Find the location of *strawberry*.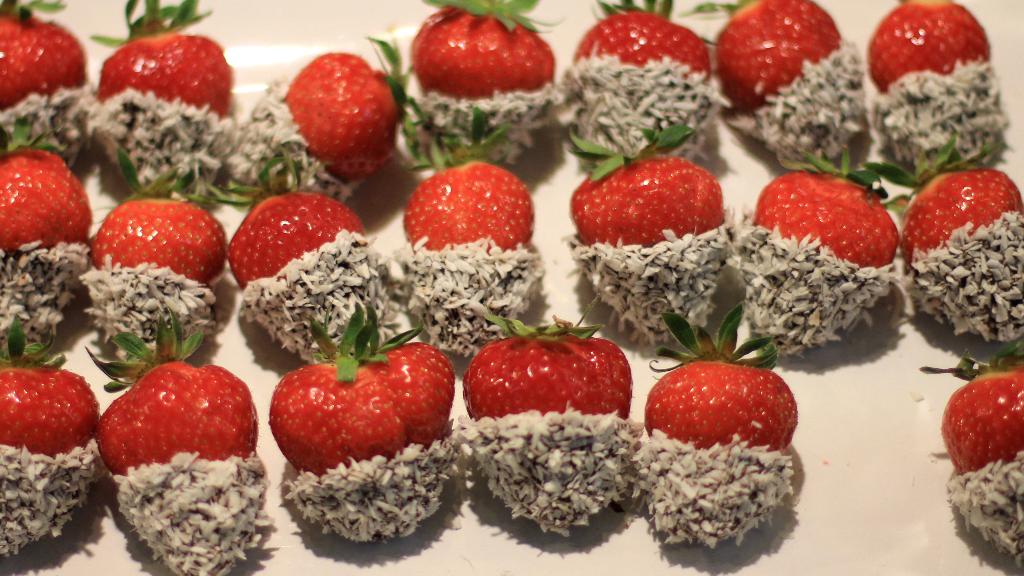
Location: x1=397, y1=153, x2=536, y2=259.
